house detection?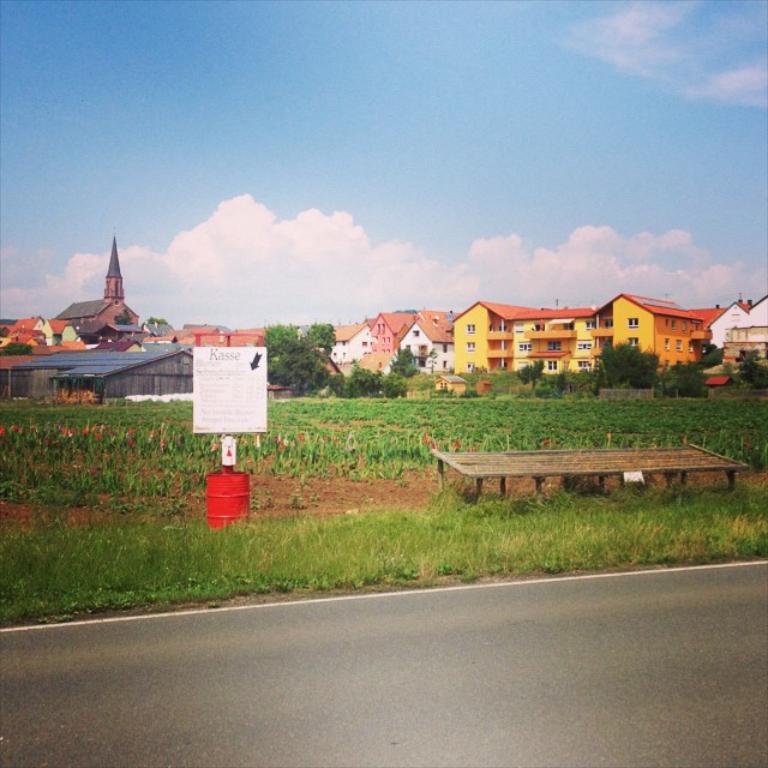
x1=442, y1=289, x2=709, y2=378
